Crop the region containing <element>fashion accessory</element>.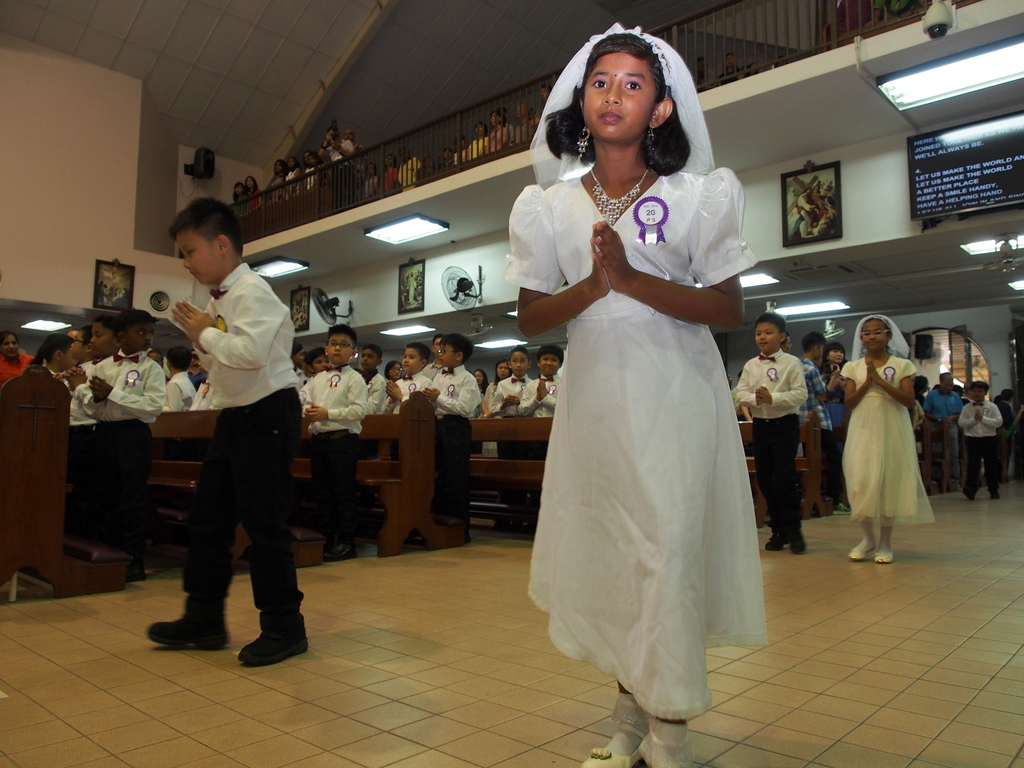
Crop region: [x1=587, y1=168, x2=652, y2=230].
